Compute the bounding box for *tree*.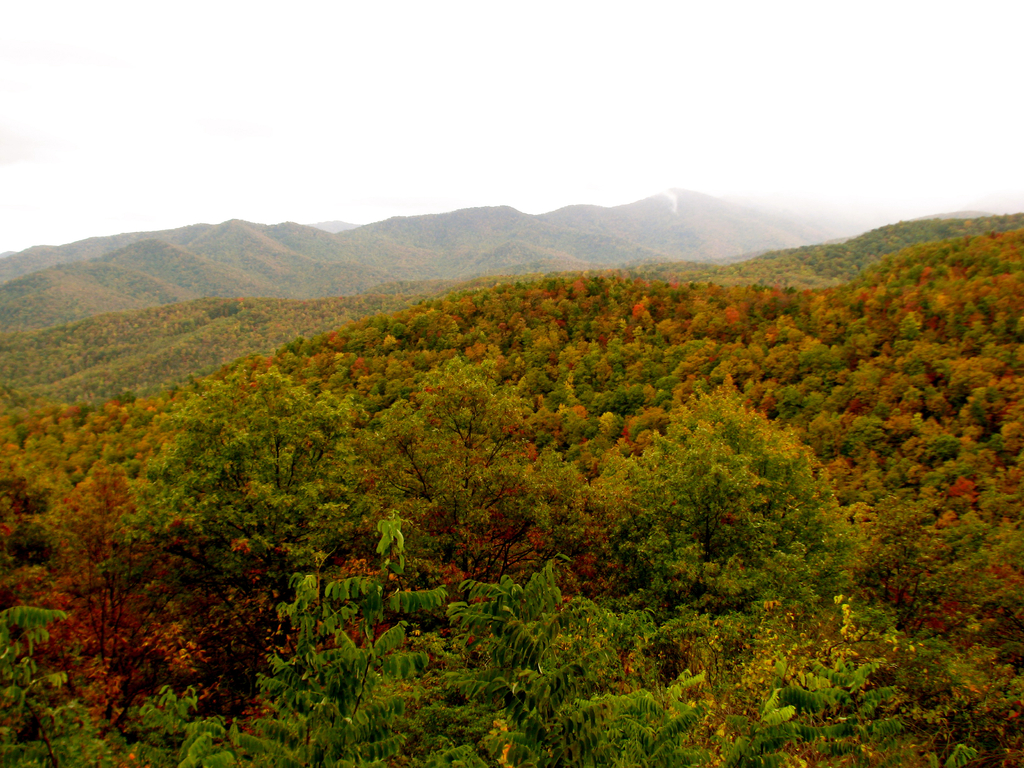
(788, 654, 981, 764).
